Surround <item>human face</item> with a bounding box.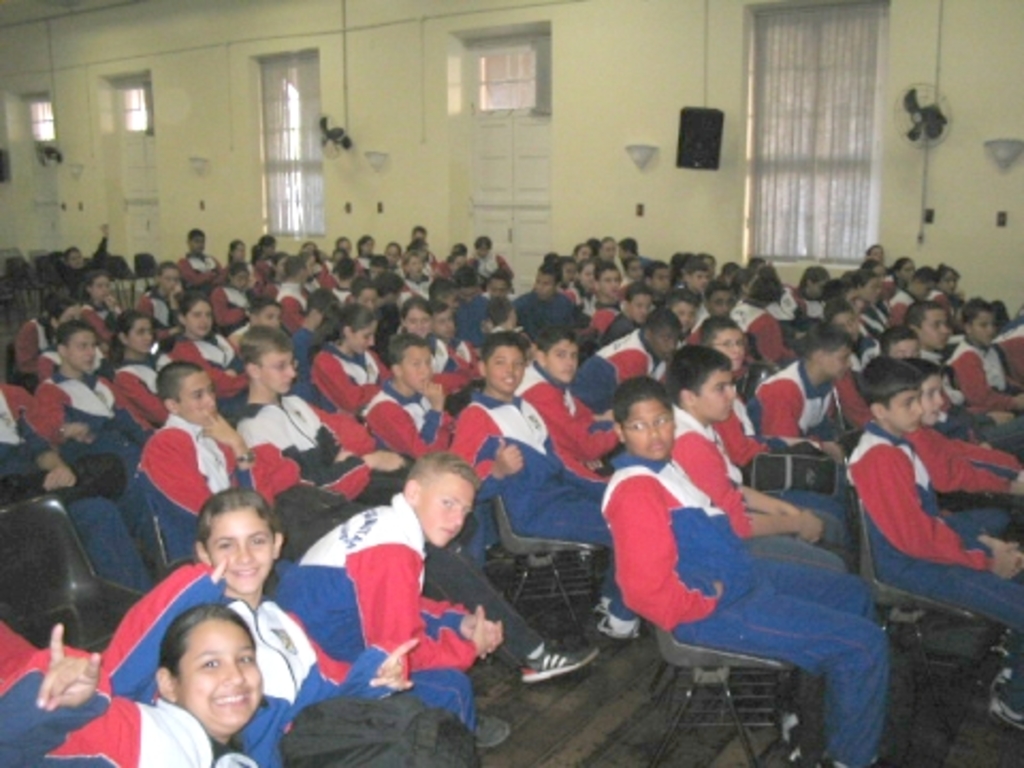
locate(399, 346, 429, 393).
